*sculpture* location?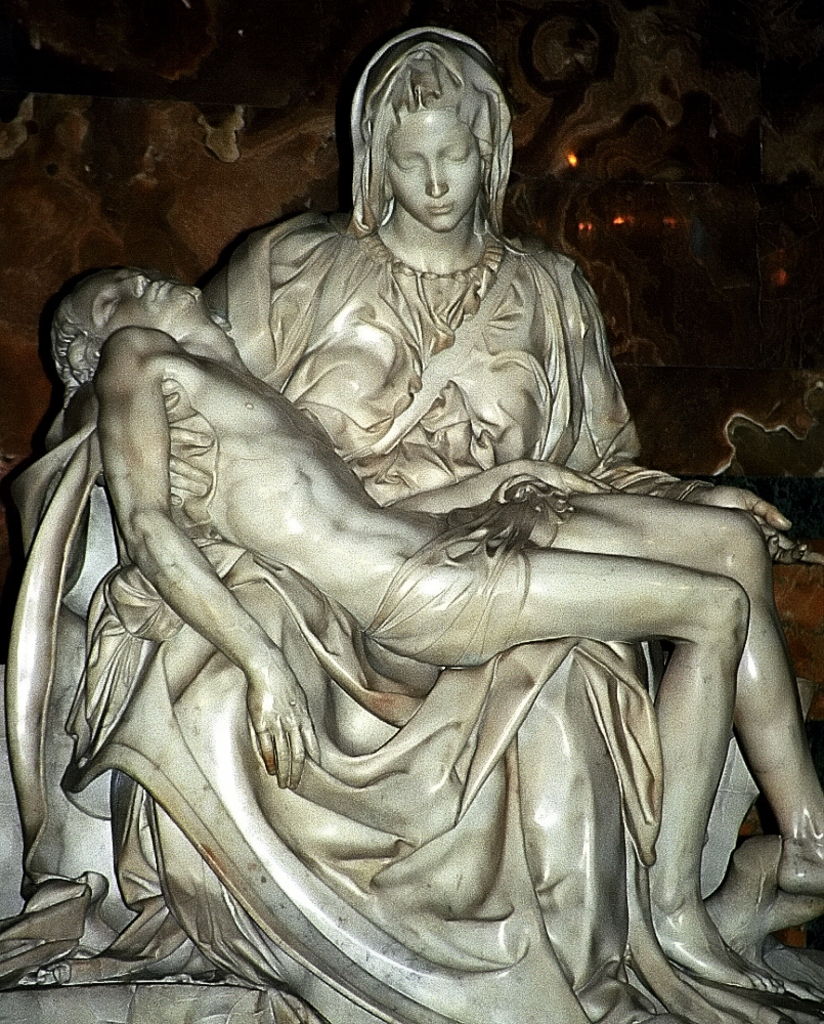
42,261,823,996
